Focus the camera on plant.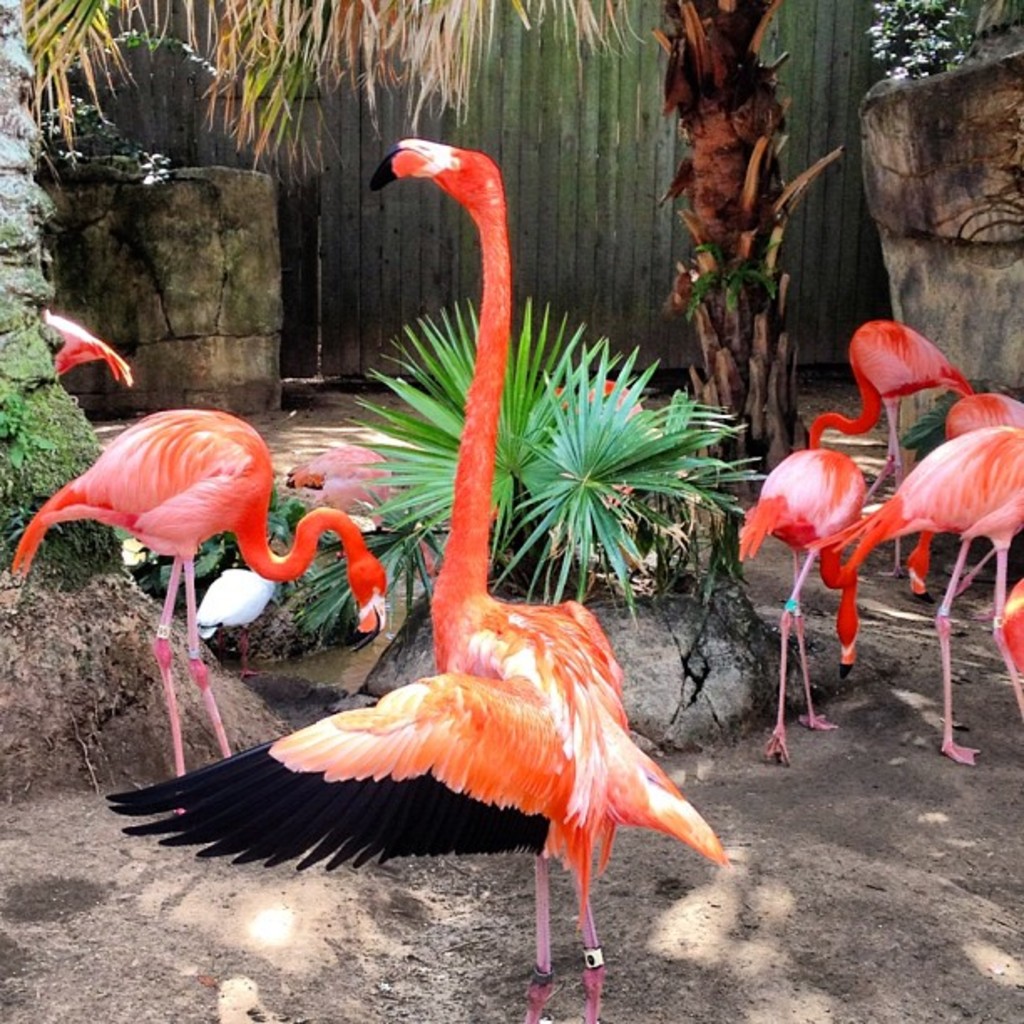
Focus region: x1=147, y1=479, x2=301, y2=602.
